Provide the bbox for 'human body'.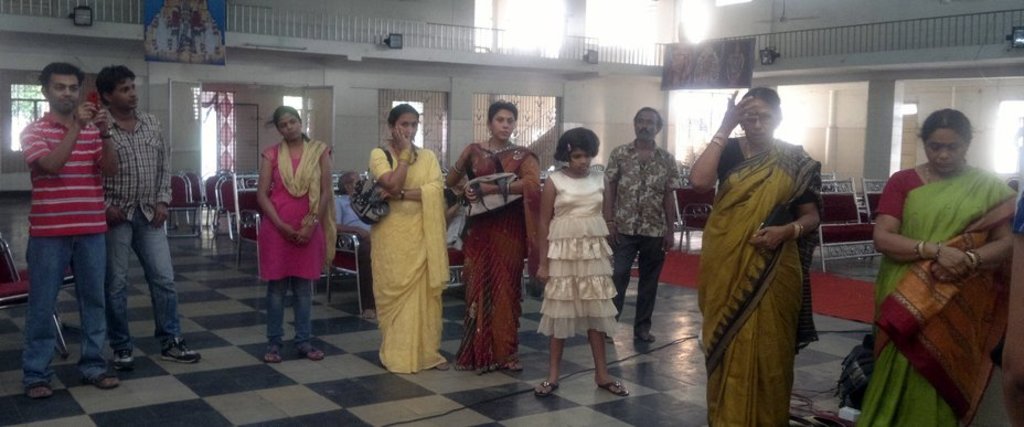
(x1=104, y1=100, x2=203, y2=365).
